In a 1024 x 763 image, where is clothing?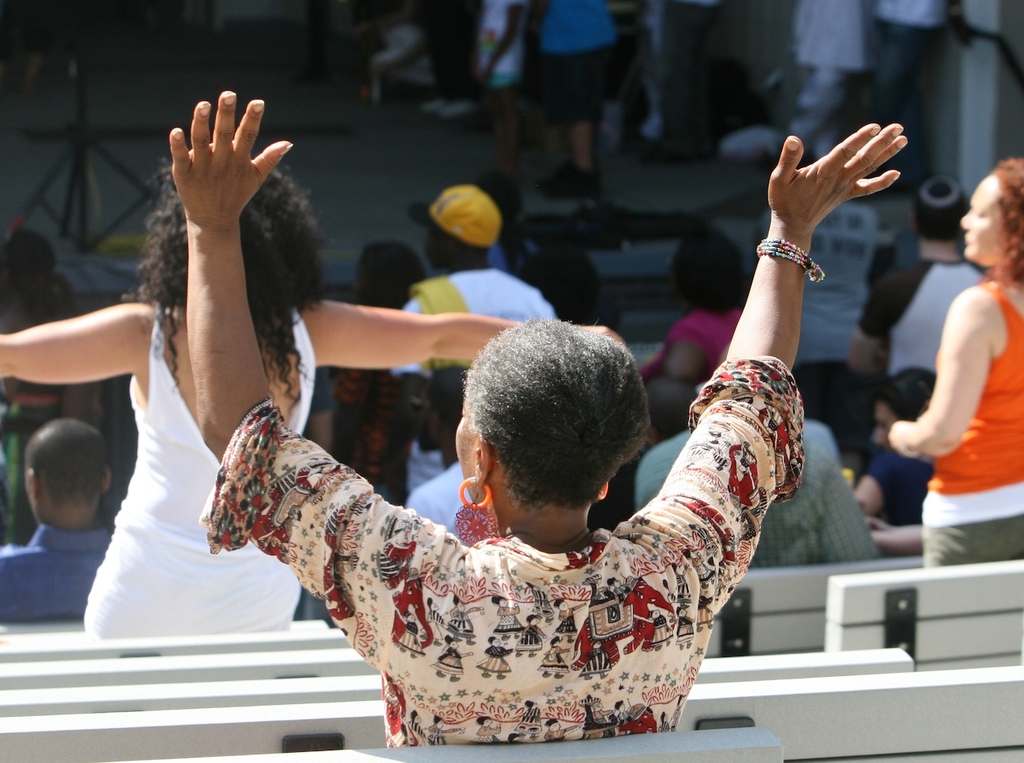
select_region(204, 355, 805, 743).
